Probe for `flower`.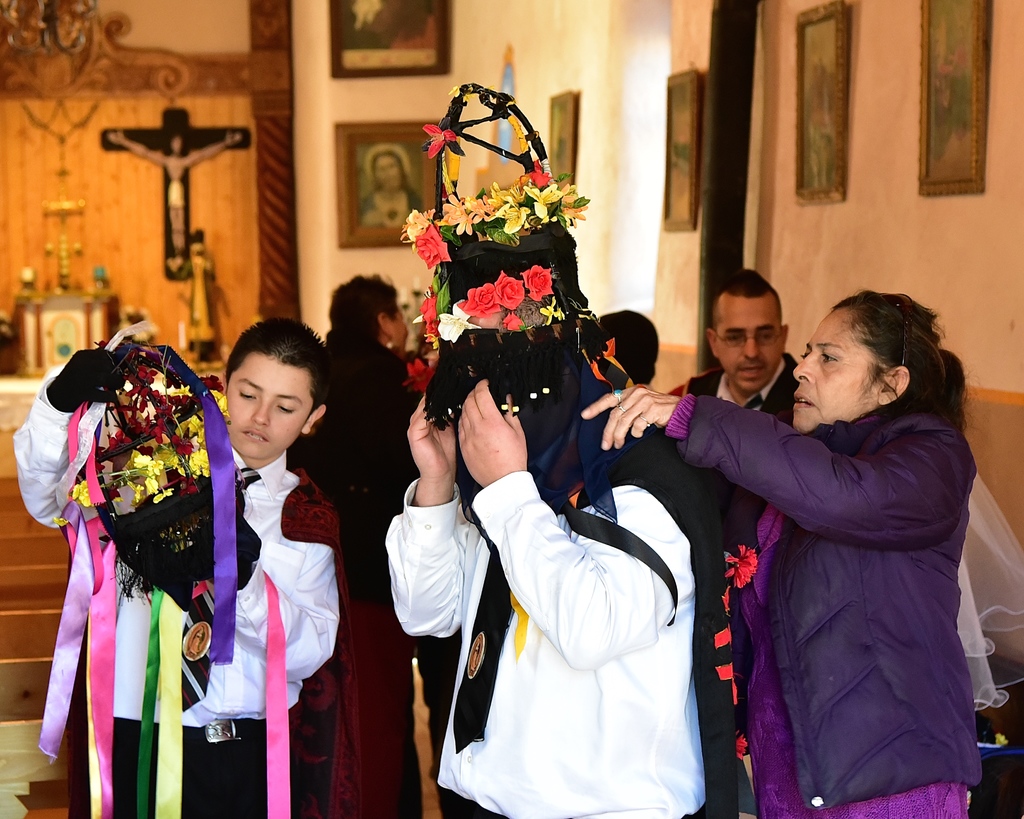
Probe result: 425/119/453/158.
